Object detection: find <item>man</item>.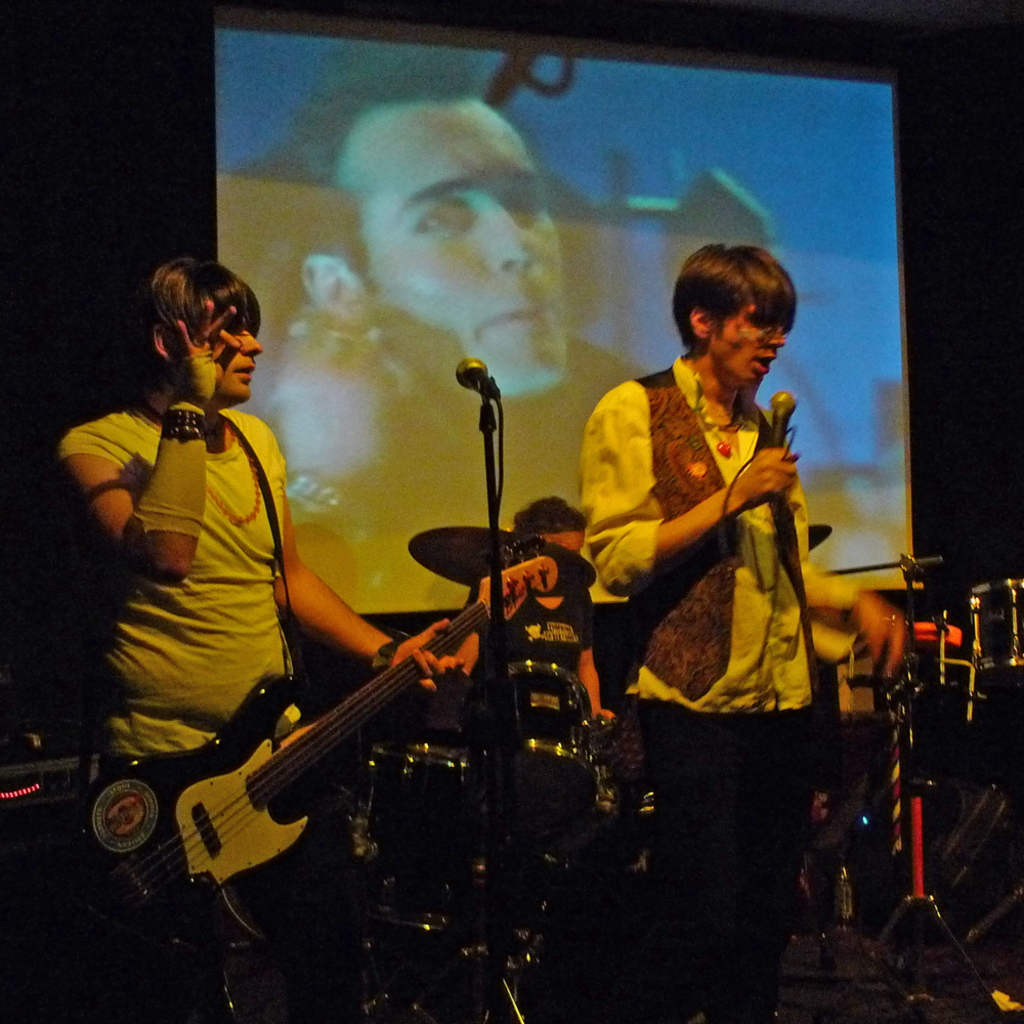
crop(245, 50, 651, 610).
